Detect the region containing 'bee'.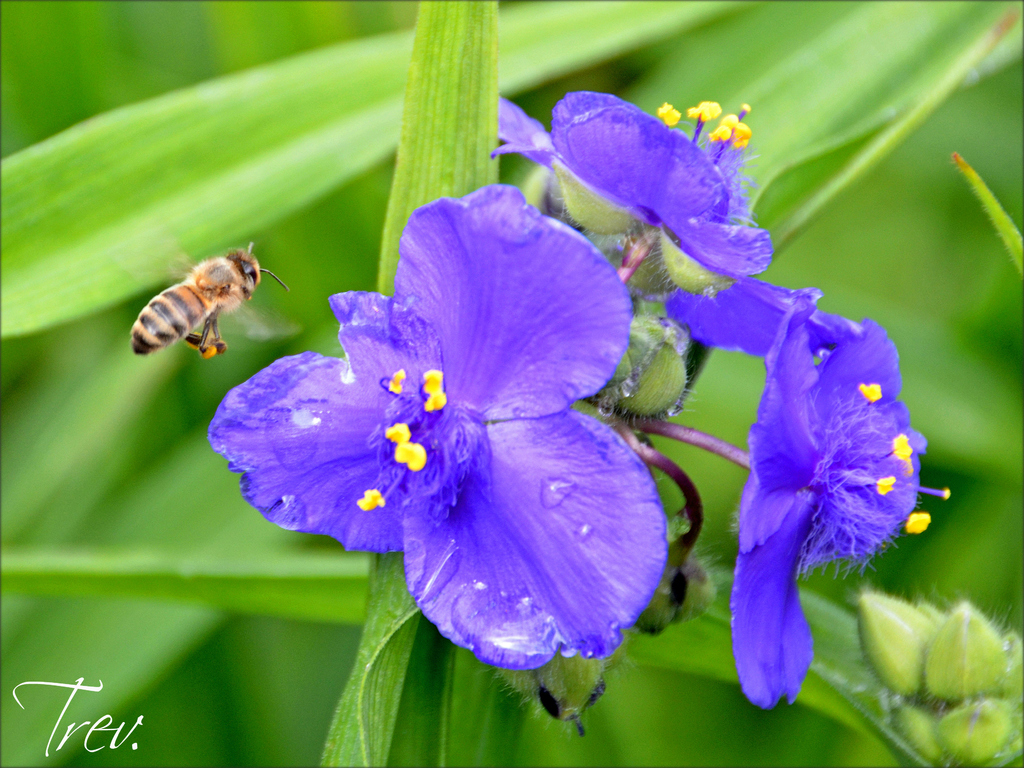
<region>141, 238, 264, 359</region>.
